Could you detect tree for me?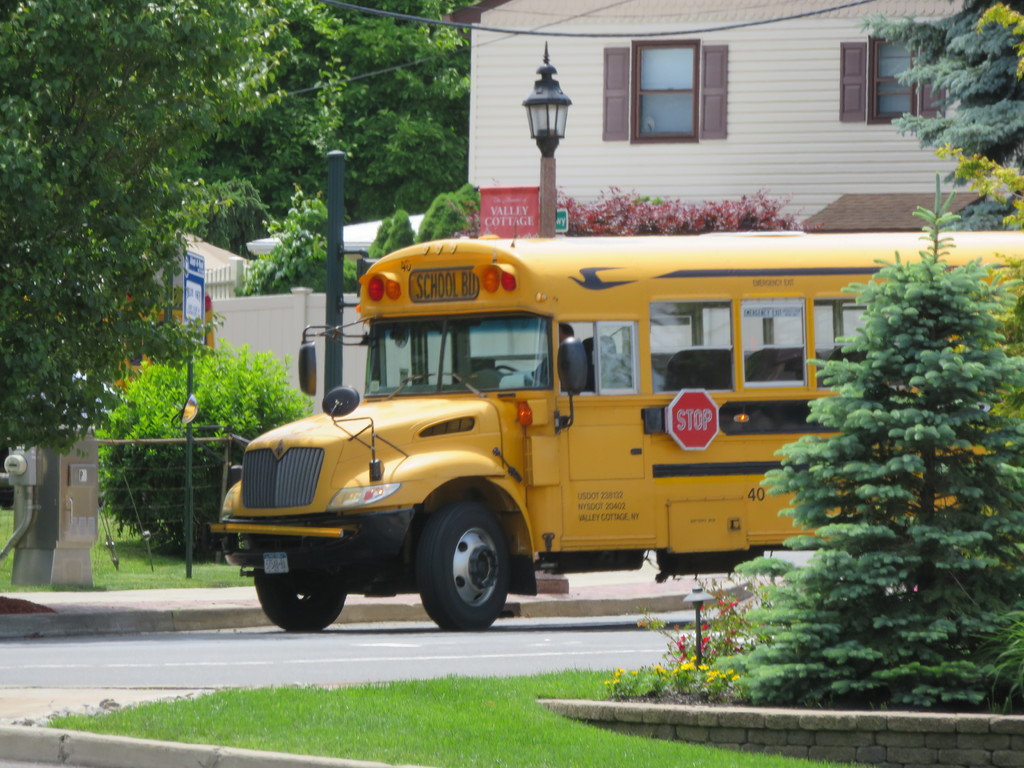
Detection result: [851,0,1023,228].
